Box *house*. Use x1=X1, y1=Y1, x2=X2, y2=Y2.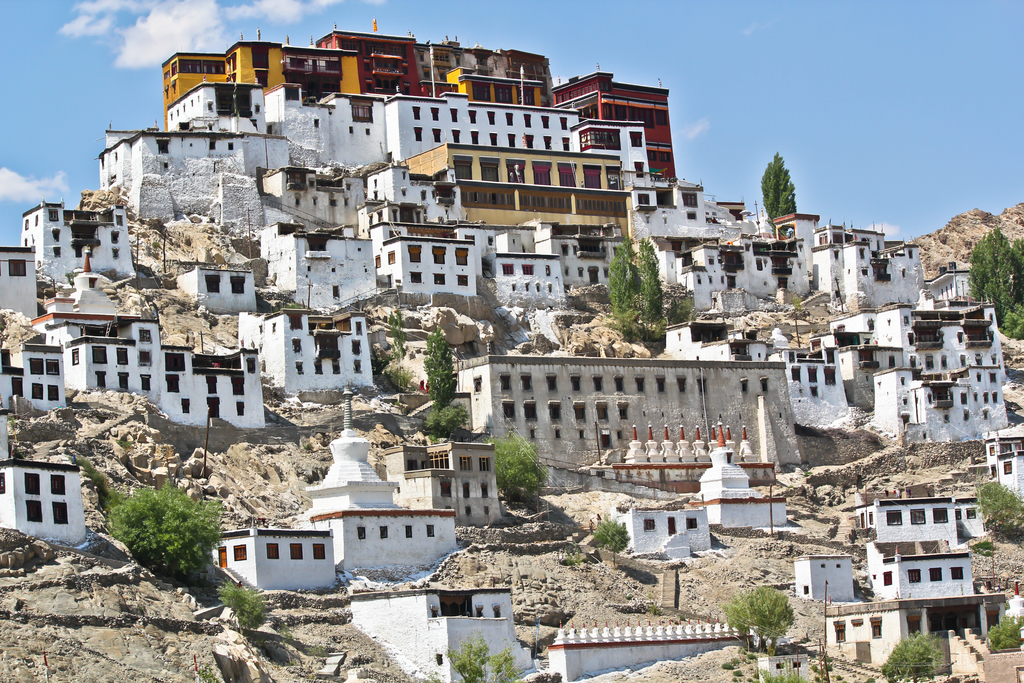
x1=0, y1=240, x2=266, y2=431.
